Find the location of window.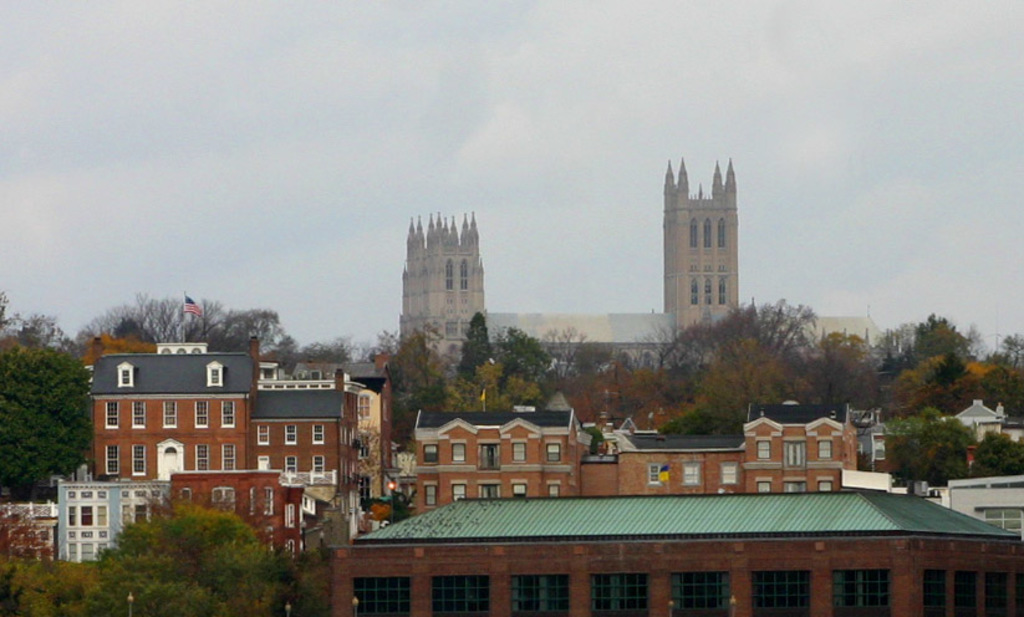
Location: {"x1": 106, "y1": 401, "x2": 119, "y2": 429}.
